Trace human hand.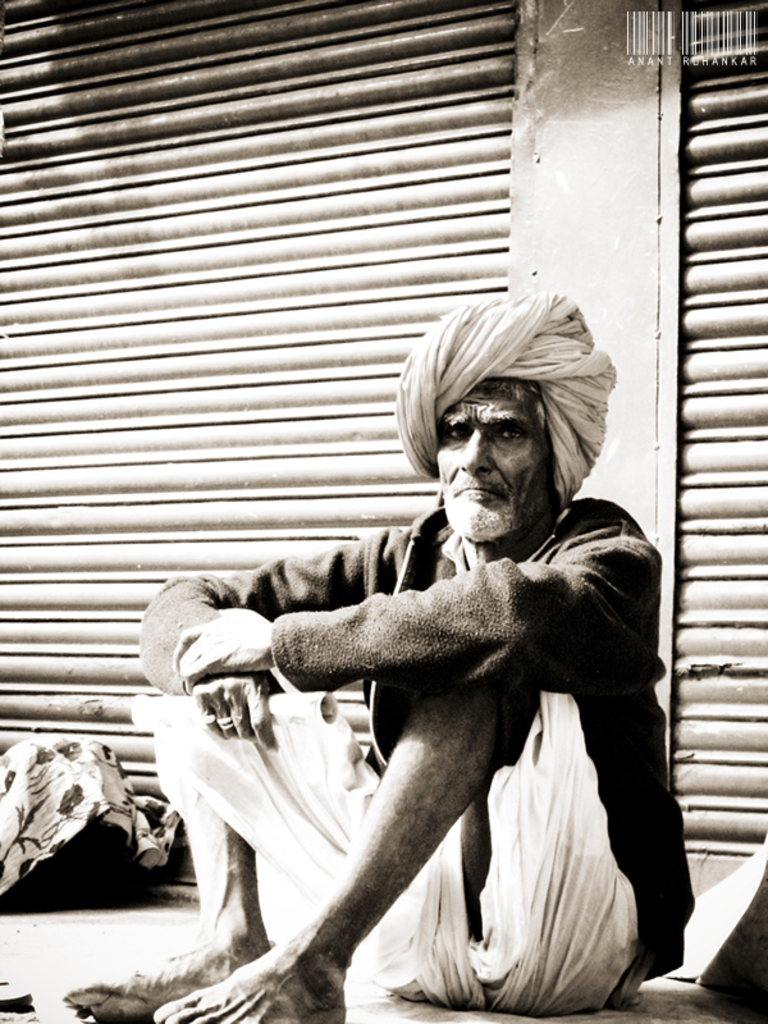
Traced to <region>187, 668, 269, 756</region>.
